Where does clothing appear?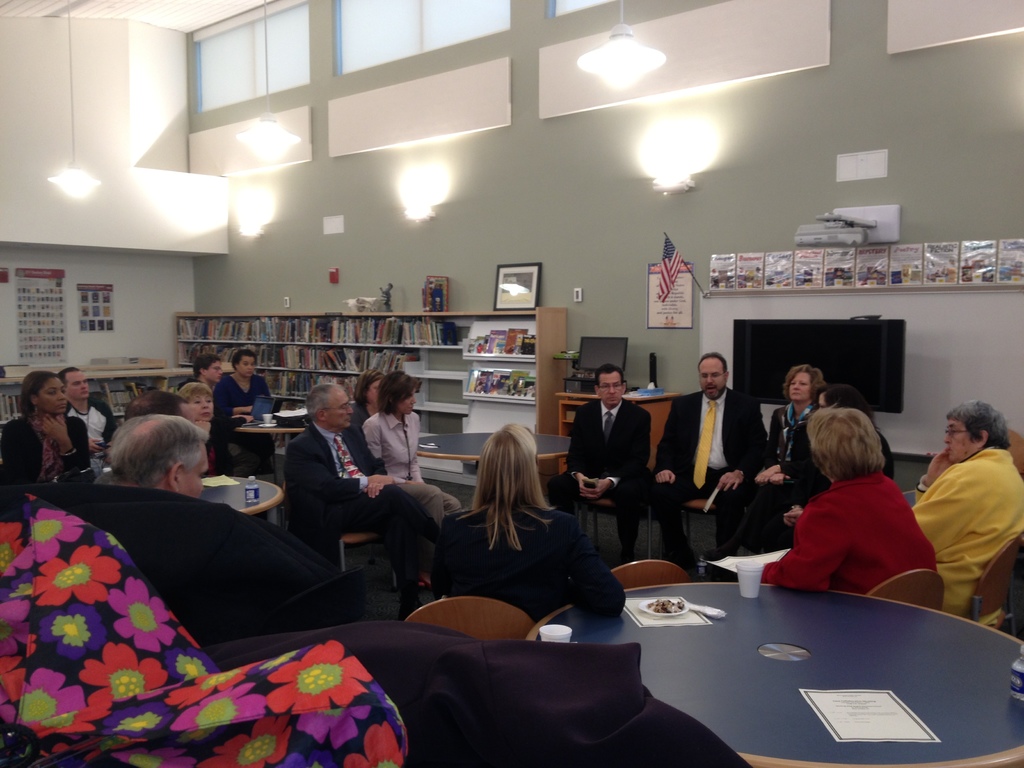
Appears at region(0, 412, 101, 504).
